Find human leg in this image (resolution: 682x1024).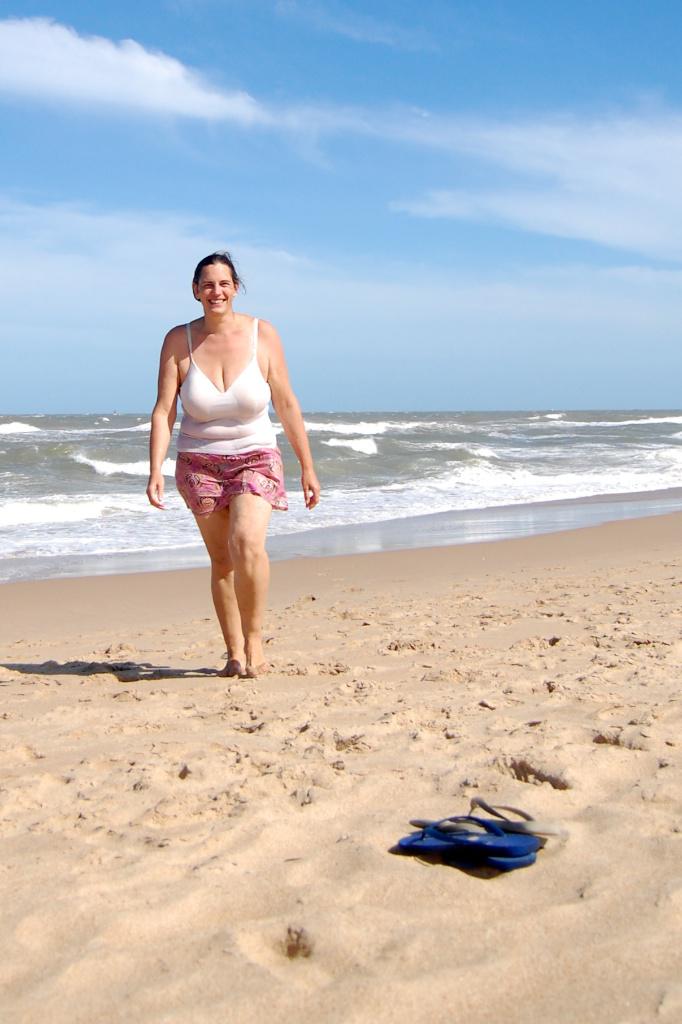
box=[166, 452, 281, 673].
